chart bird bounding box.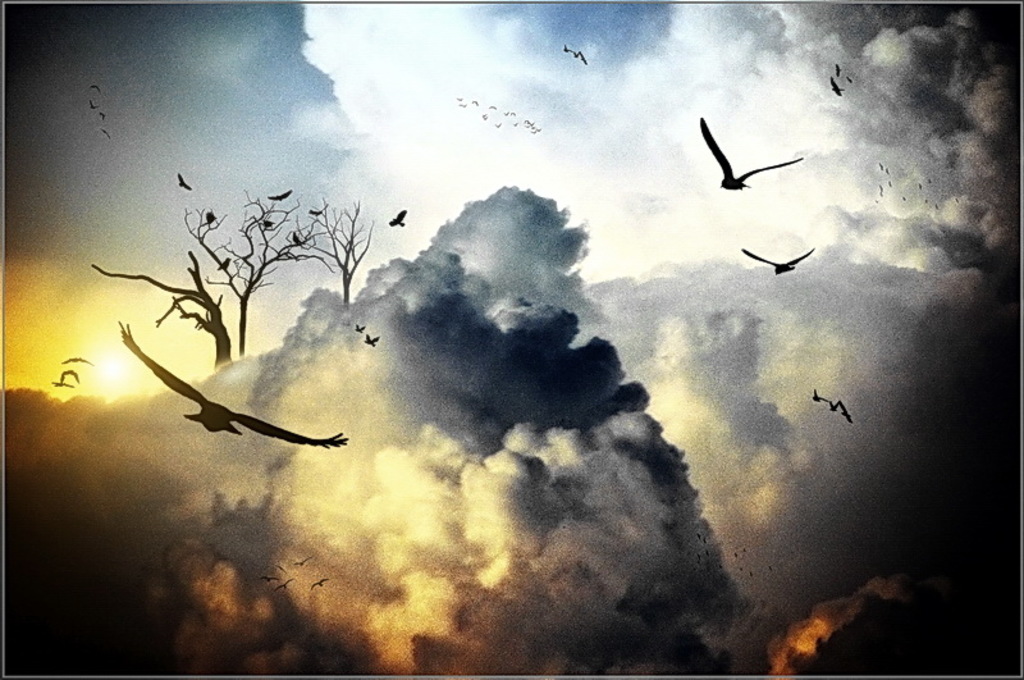
Charted: bbox=[266, 188, 292, 205].
